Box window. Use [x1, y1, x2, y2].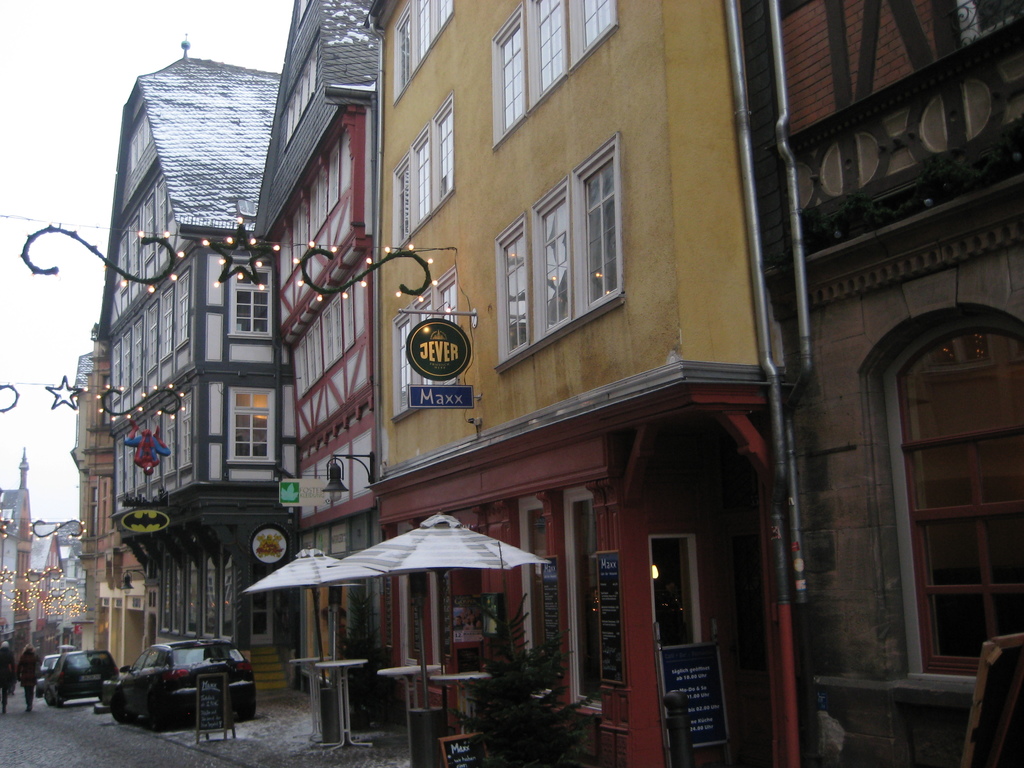
[91, 488, 100, 537].
